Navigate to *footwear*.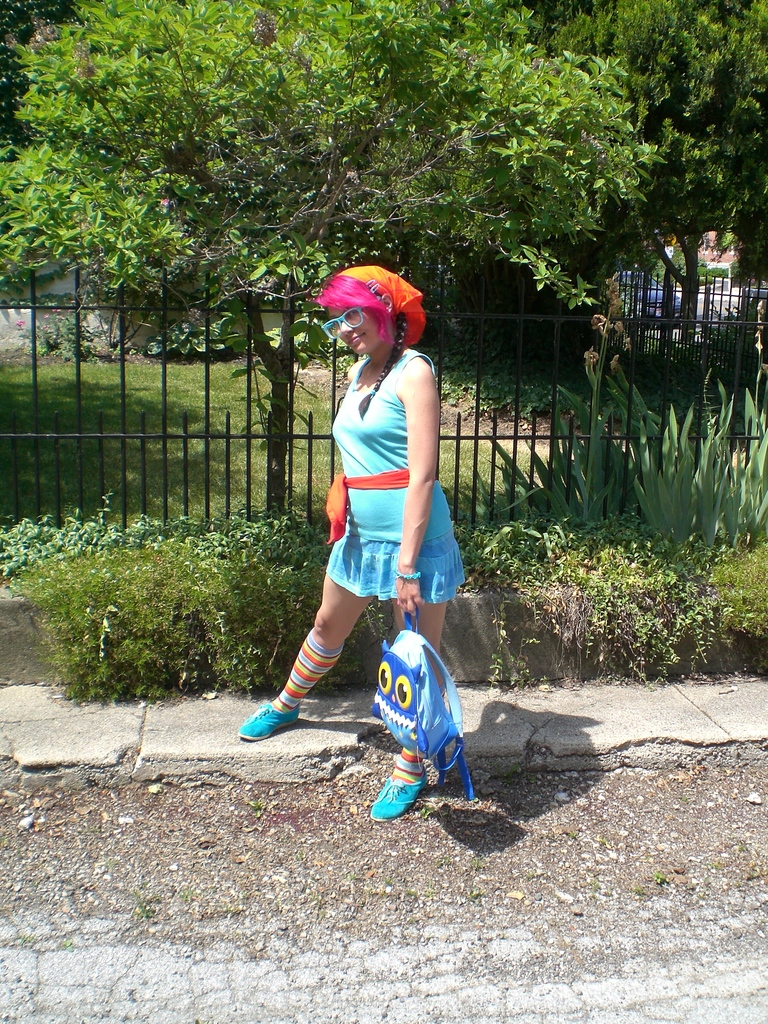
Navigation target: Rect(233, 688, 310, 746).
